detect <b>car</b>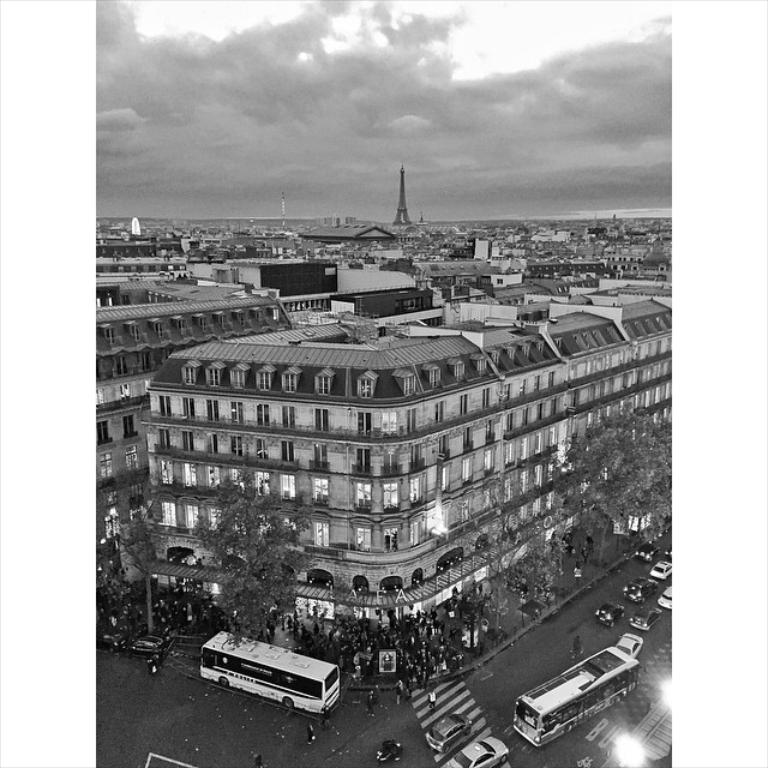
[left=595, top=602, right=625, bottom=630]
